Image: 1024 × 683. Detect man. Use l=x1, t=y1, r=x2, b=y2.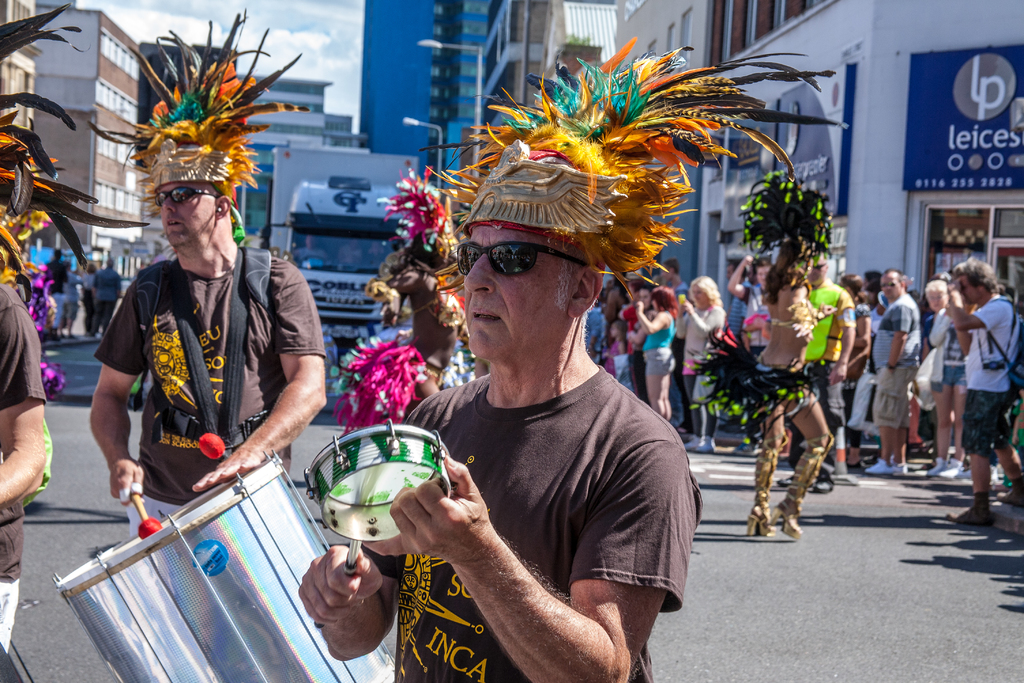
l=947, t=257, r=1023, b=523.
